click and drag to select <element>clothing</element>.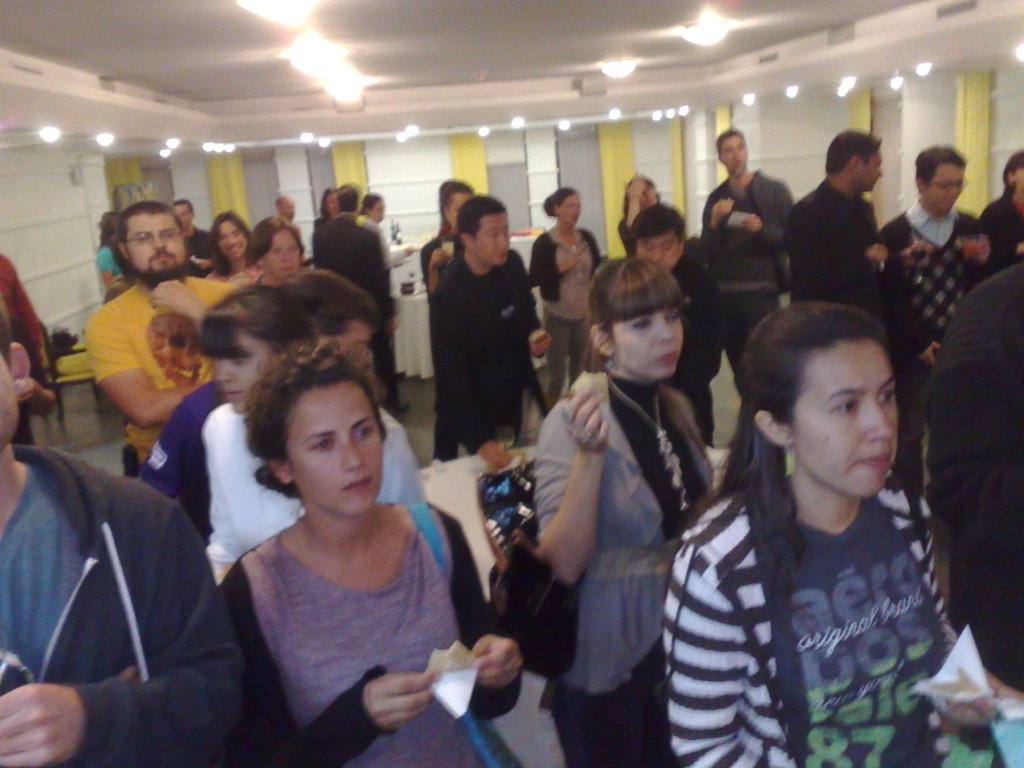
Selection: detection(425, 245, 553, 465).
